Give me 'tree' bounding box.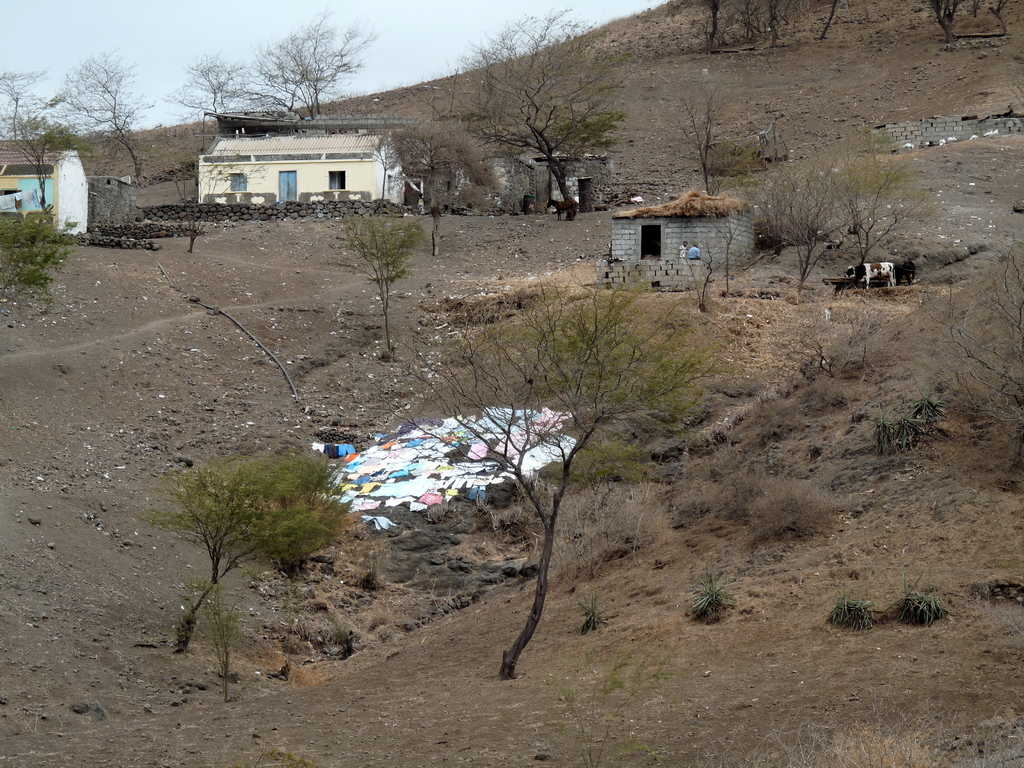
box(761, 161, 854, 285).
